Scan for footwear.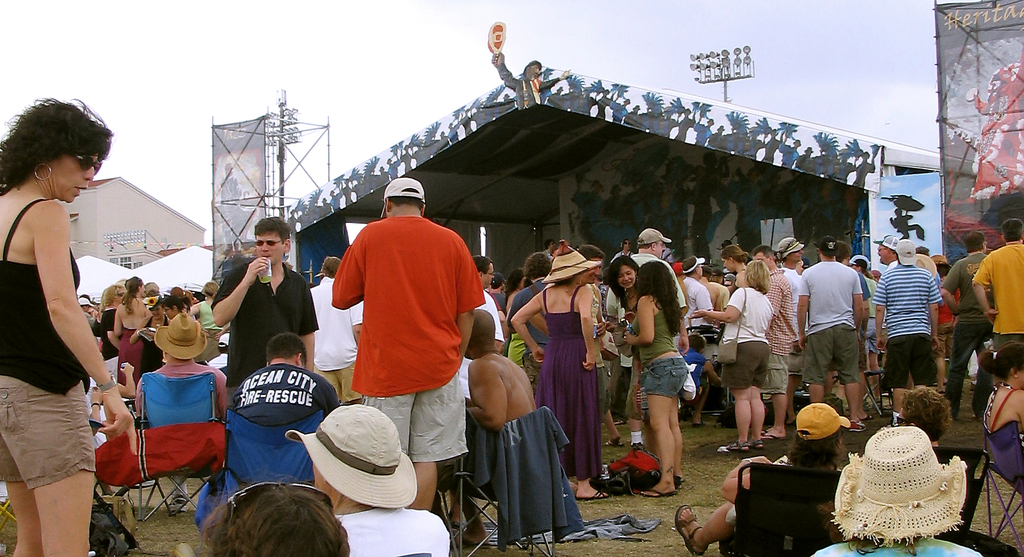
Scan result: bbox(673, 506, 708, 556).
